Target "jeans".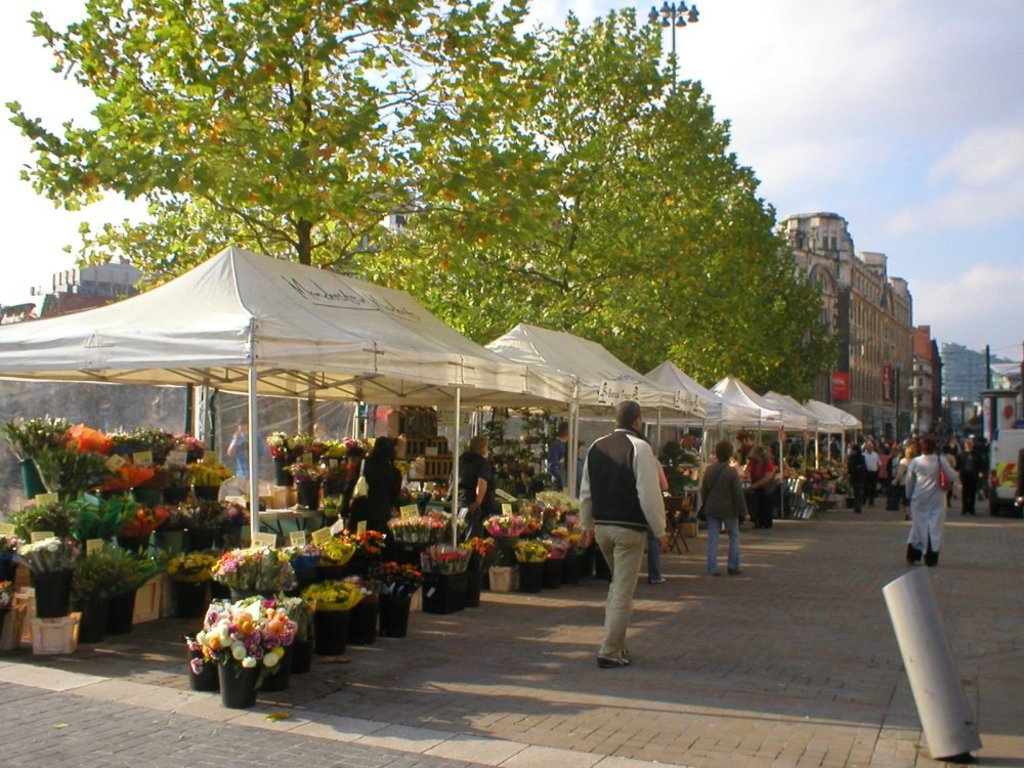
Target region: [593,520,663,671].
